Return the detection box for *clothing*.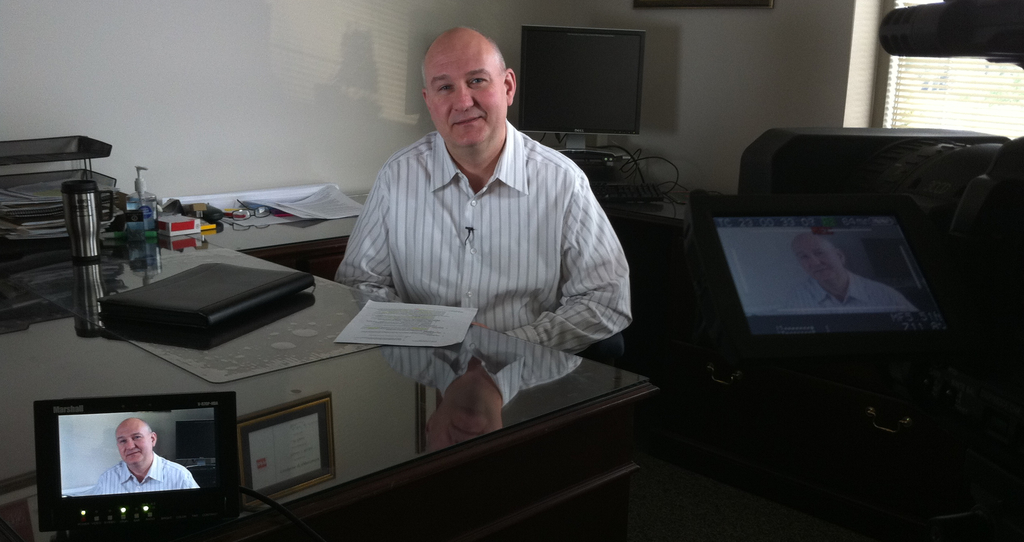
box=[327, 83, 625, 418].
